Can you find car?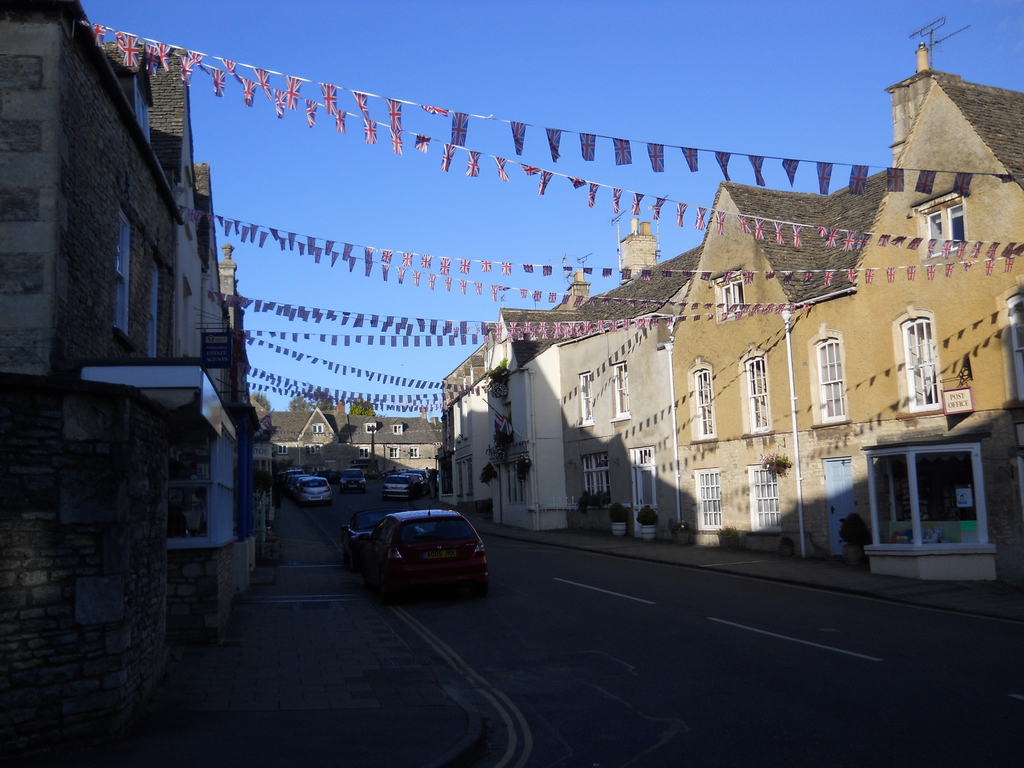
Yes, bounding box: [left=288, top=468, right=301, bottom=483].
